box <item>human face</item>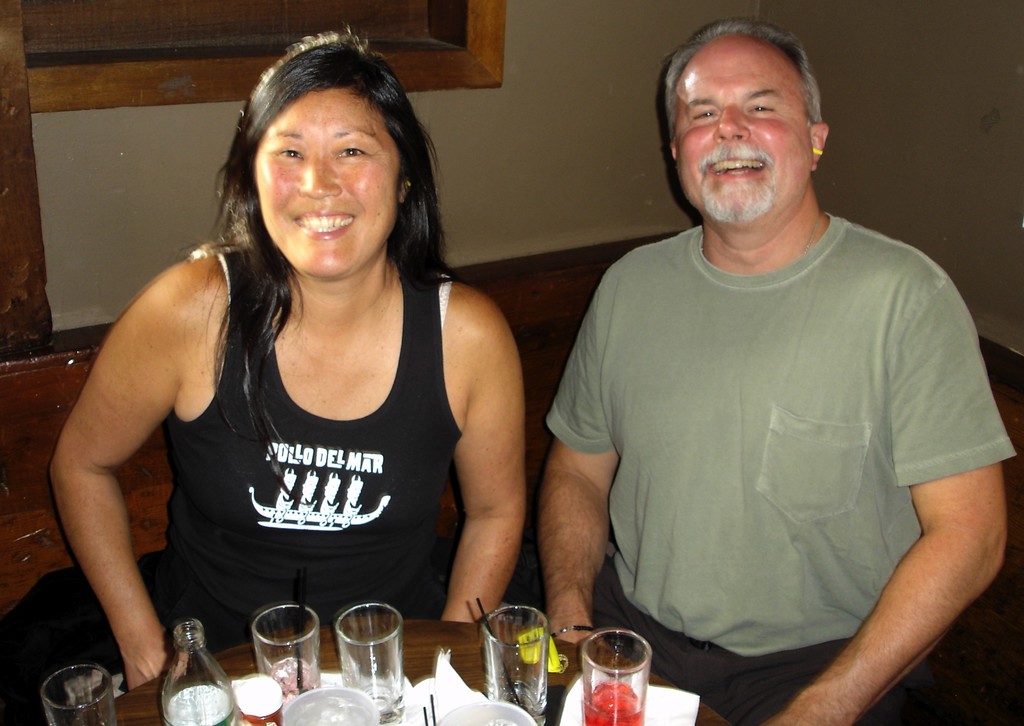
[x1=675, y1=37, x2=813, y2=221]
